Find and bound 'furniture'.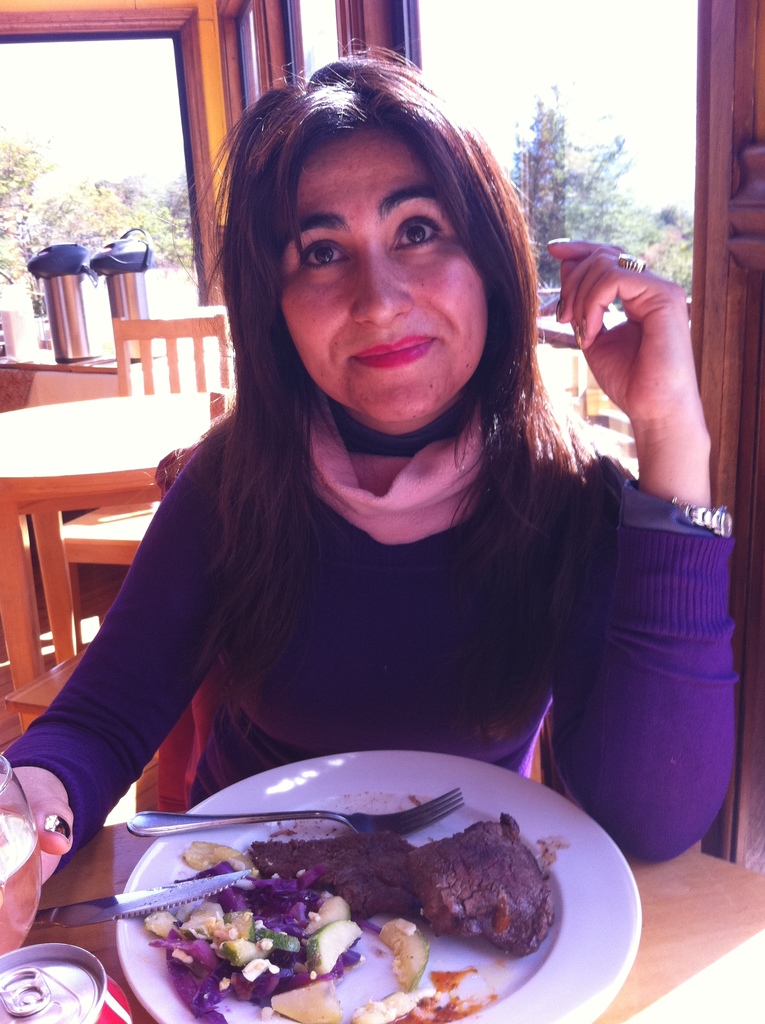
Bound: 14,847,764,1023.
